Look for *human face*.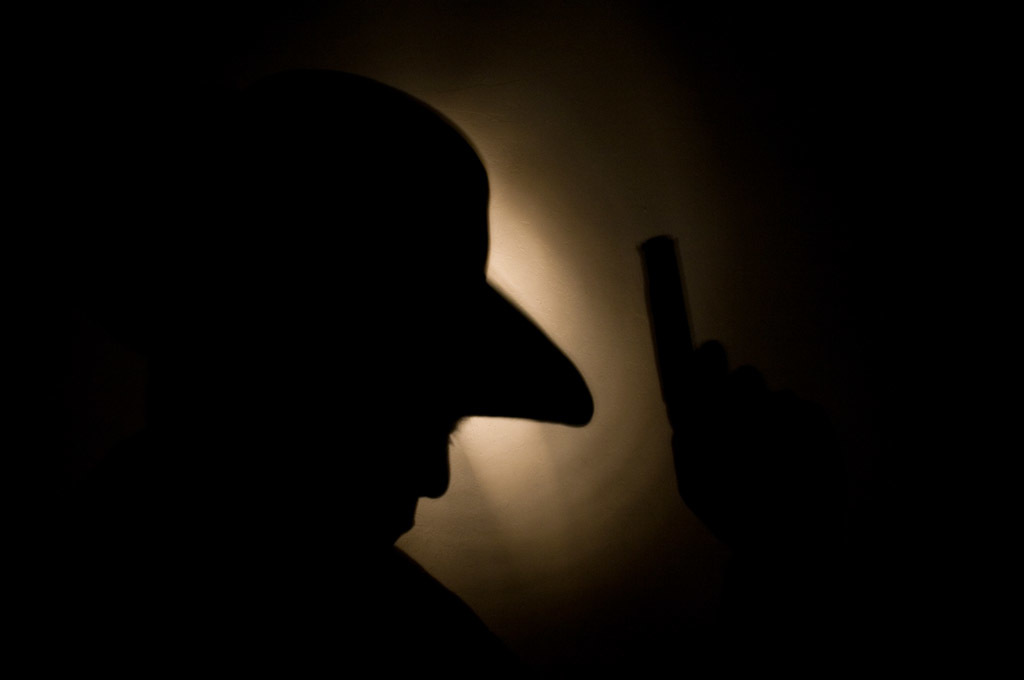
Found: 169/97/667/619.
